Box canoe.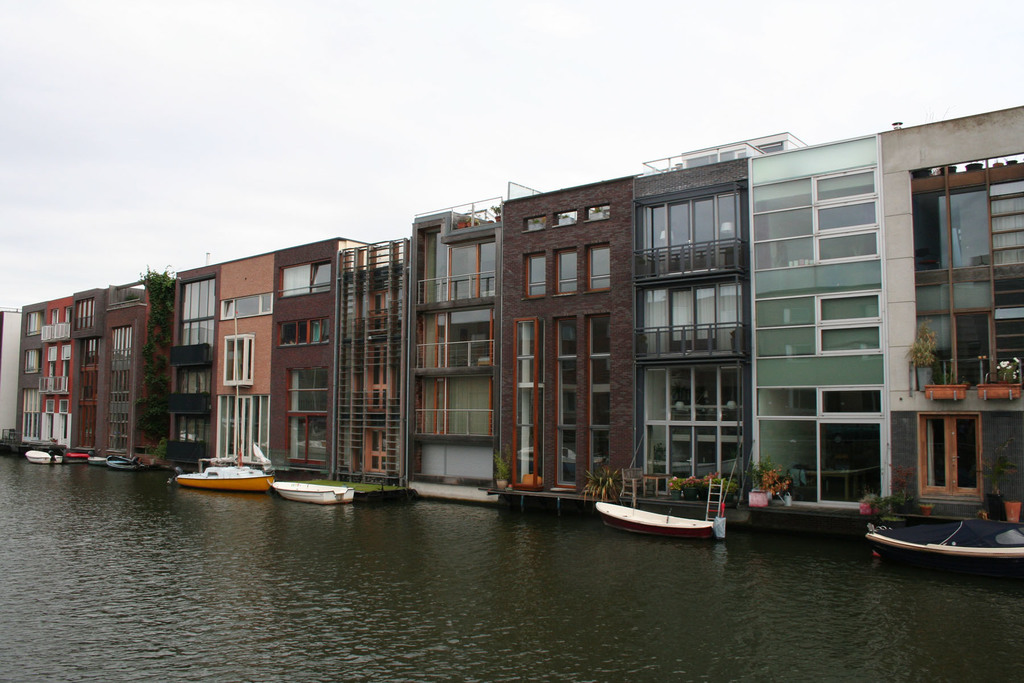
(593,498,716,544).
